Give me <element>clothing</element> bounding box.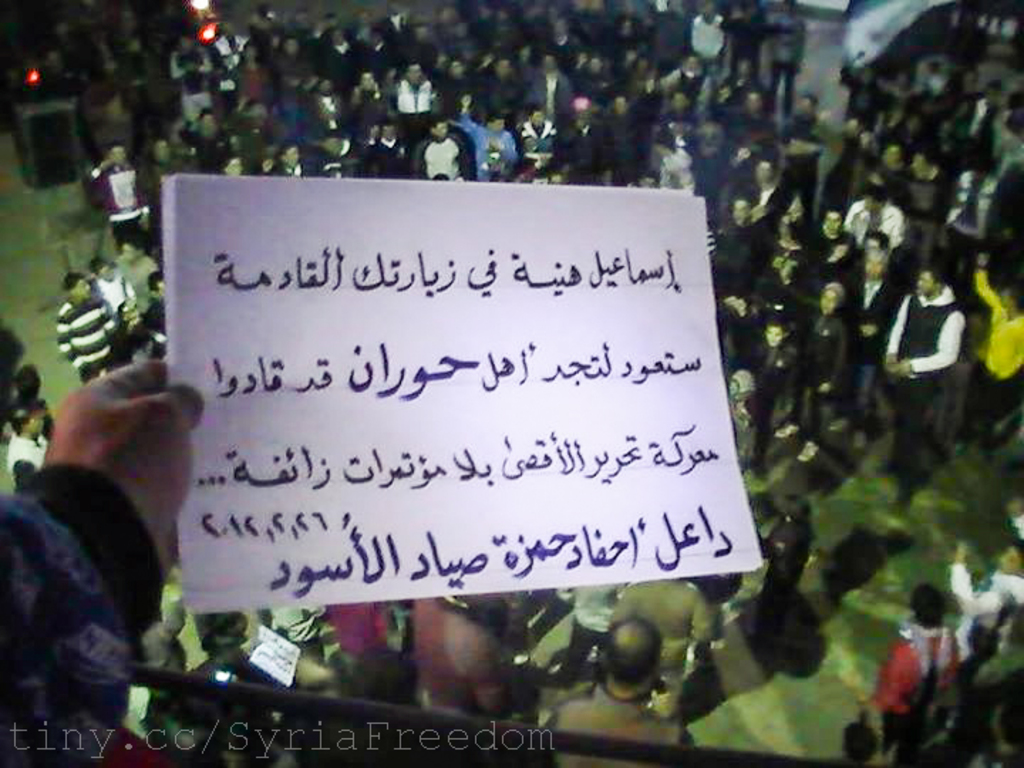
detection(383, 21, 417, 47).
